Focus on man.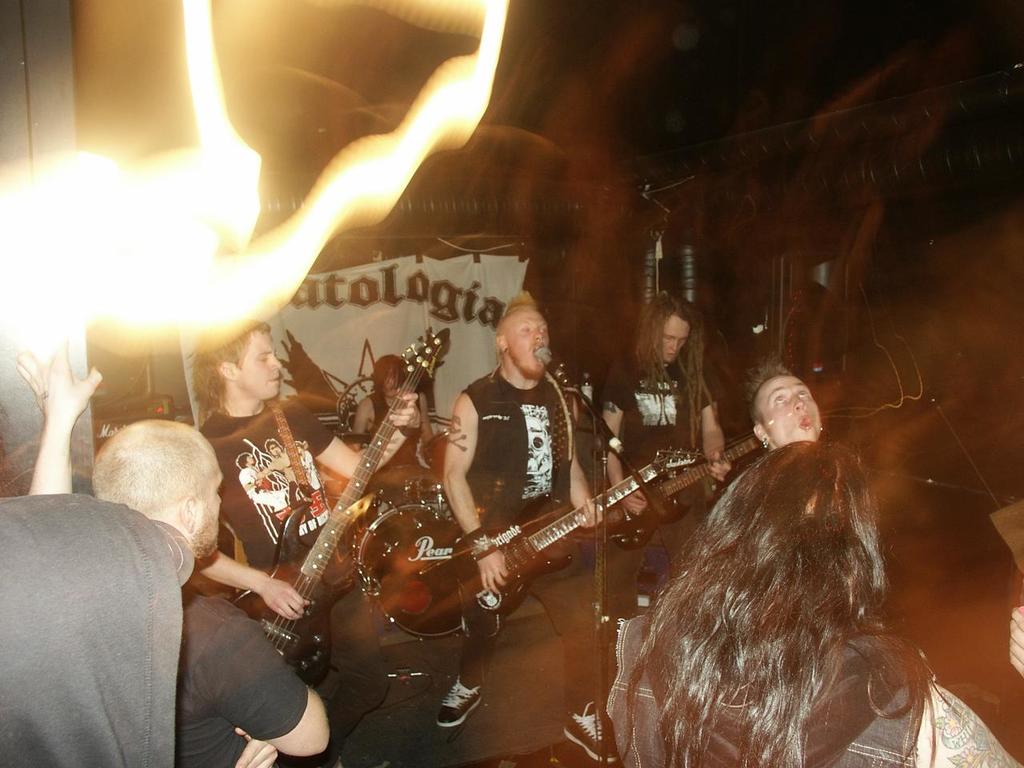
Focused at [350,346,429,490].
